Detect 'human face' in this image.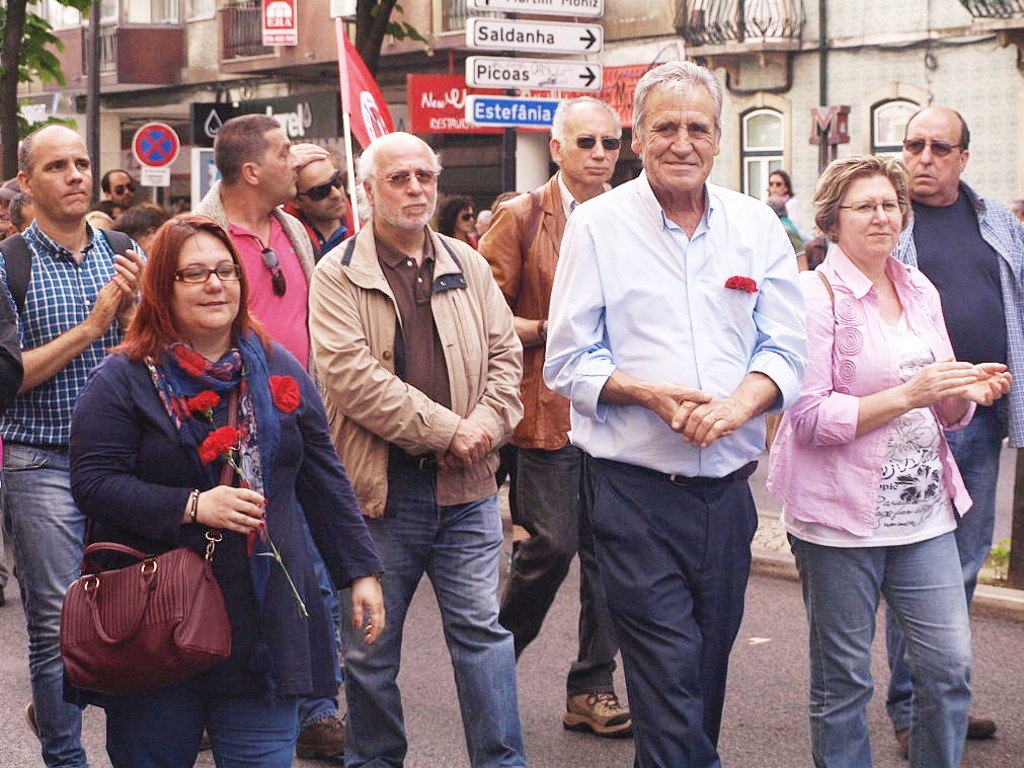
Detection: left=108, top=171, right=134, bottom=204.
